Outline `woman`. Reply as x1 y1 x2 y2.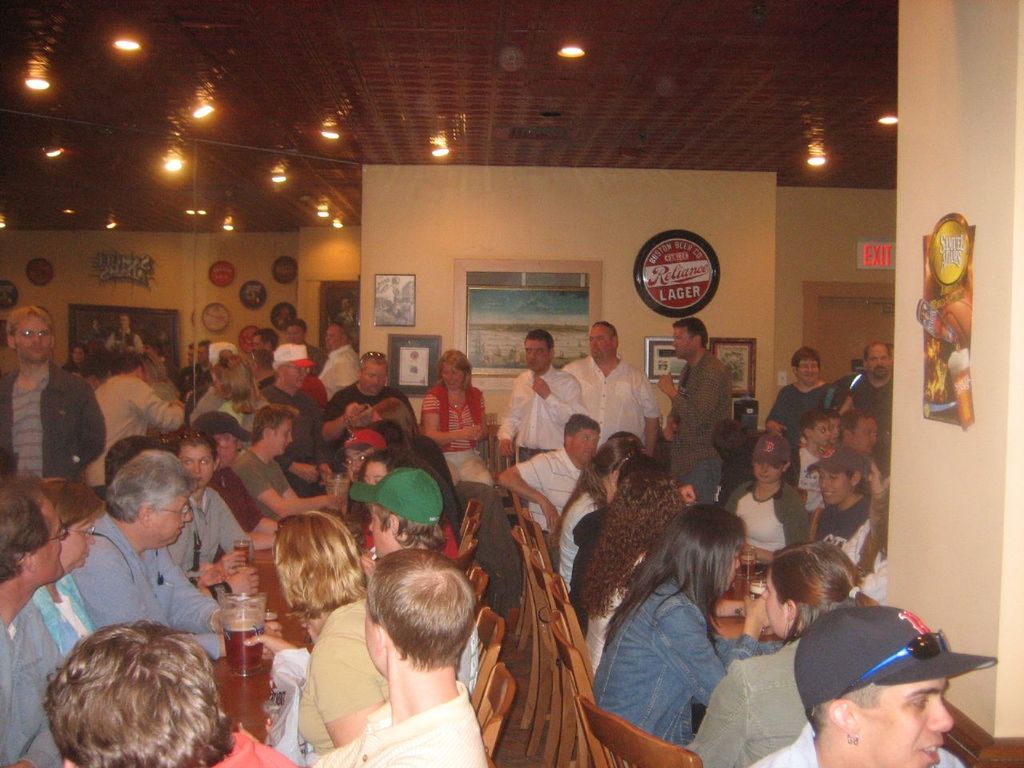
578 470 684 678.
